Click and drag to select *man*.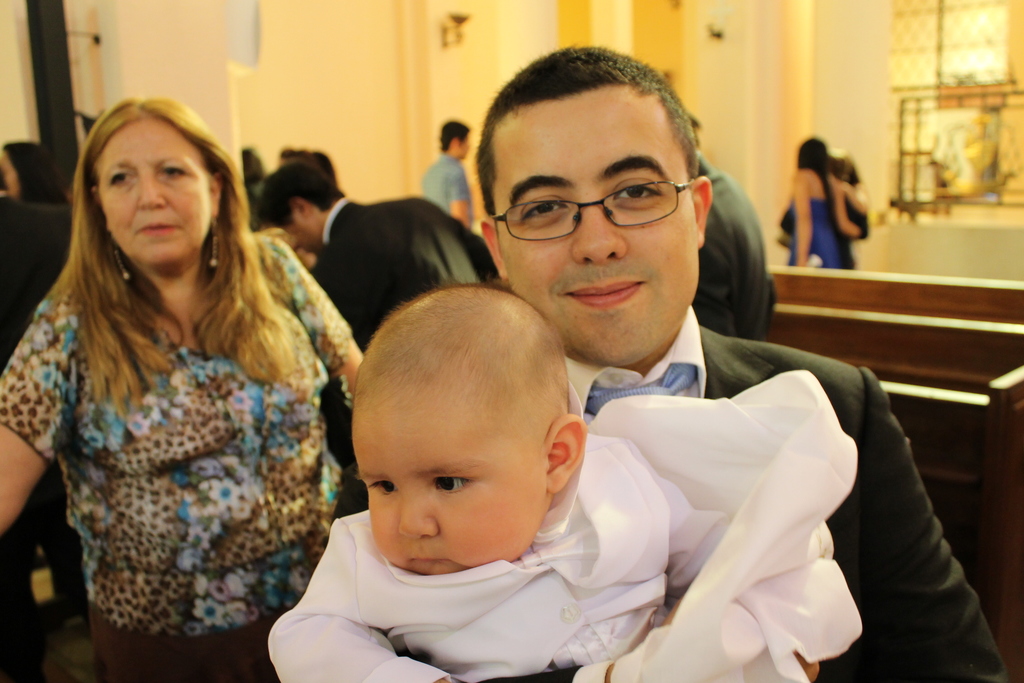
Selection: crop(276, 147, 340, 186).
